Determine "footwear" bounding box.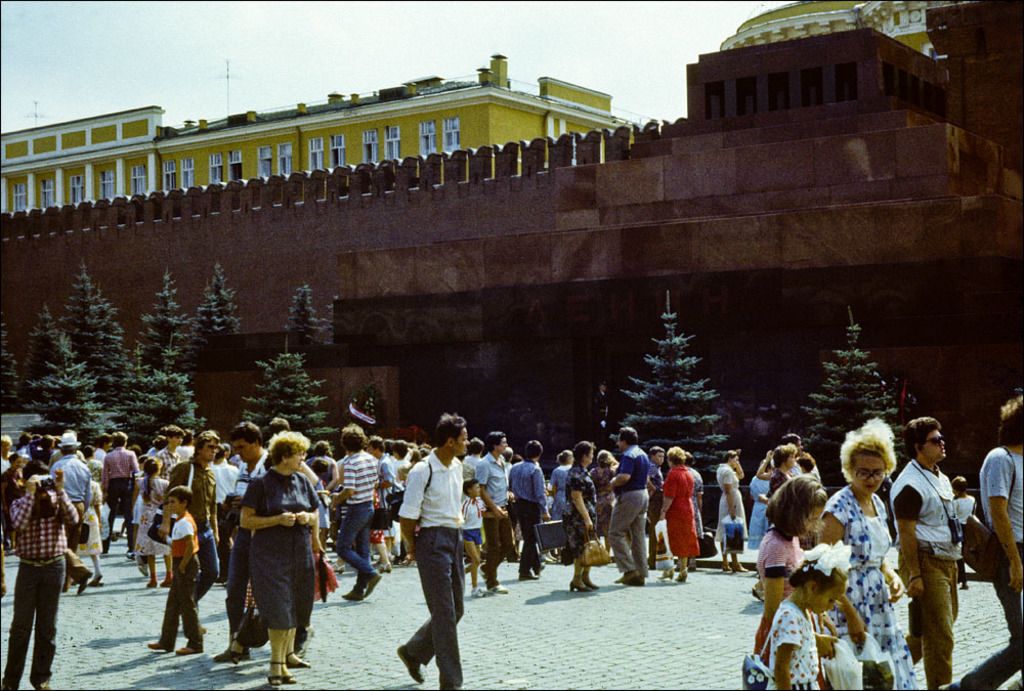
Determined: box=[659, 562, 669, 579].
